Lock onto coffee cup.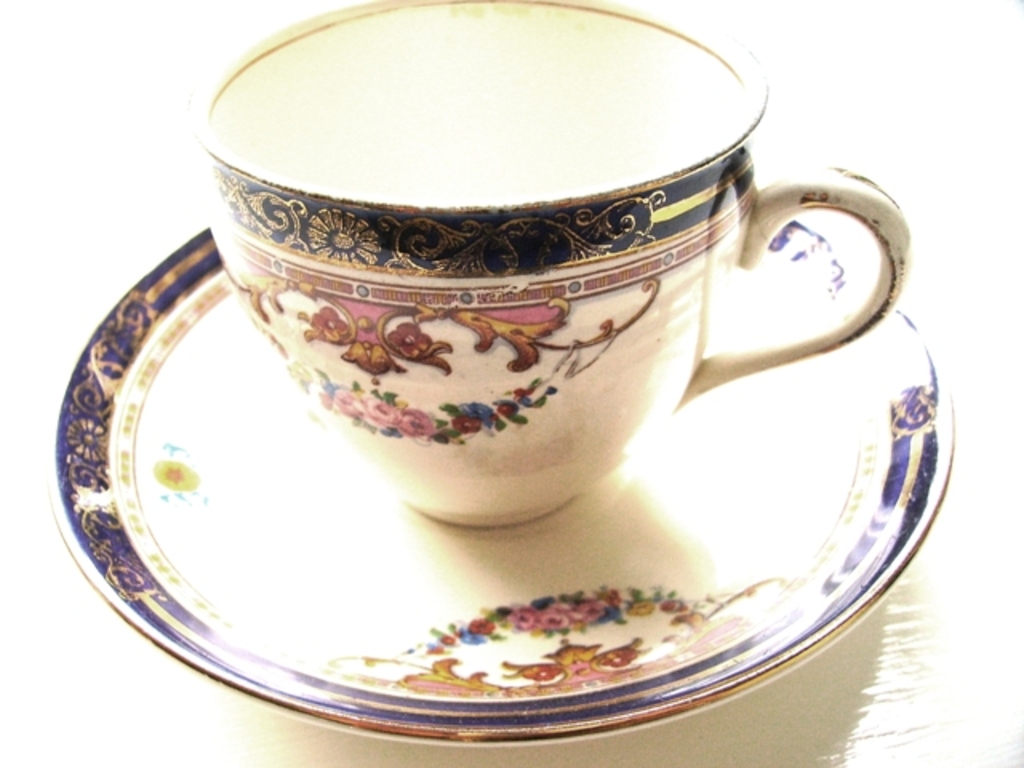
Locked: {"x1": 187, "y1": 0, "x2": 914, "y2": 525}.
